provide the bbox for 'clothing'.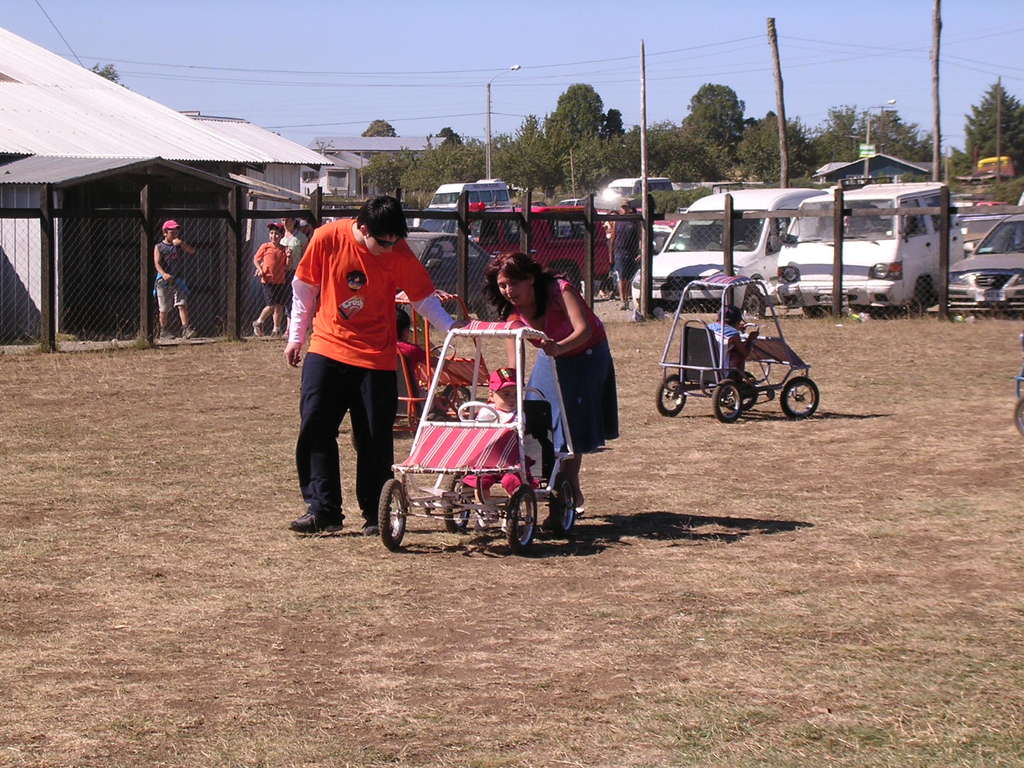
[252,241,287,307].
